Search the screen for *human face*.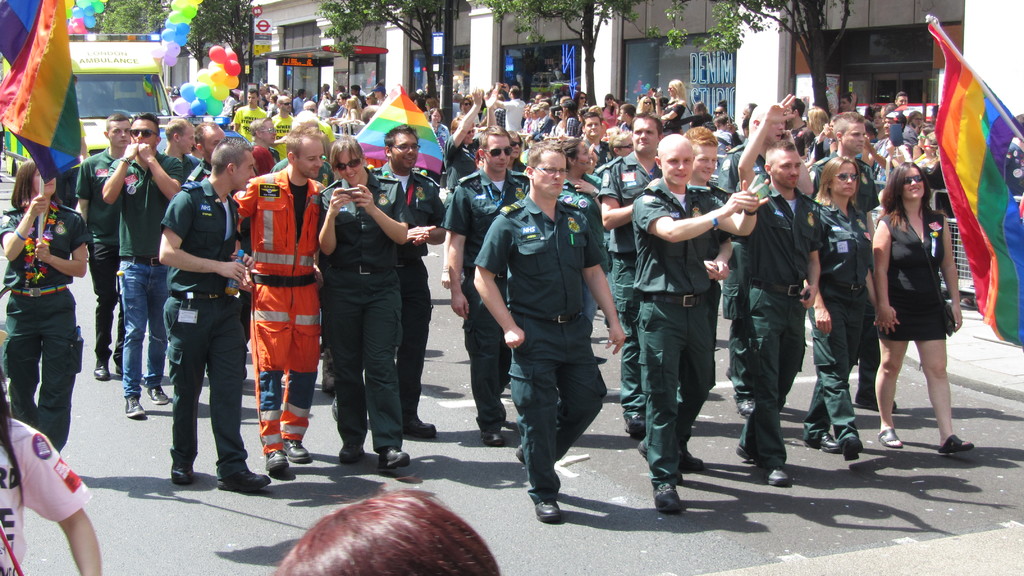
Found at 632:118:657:162.
